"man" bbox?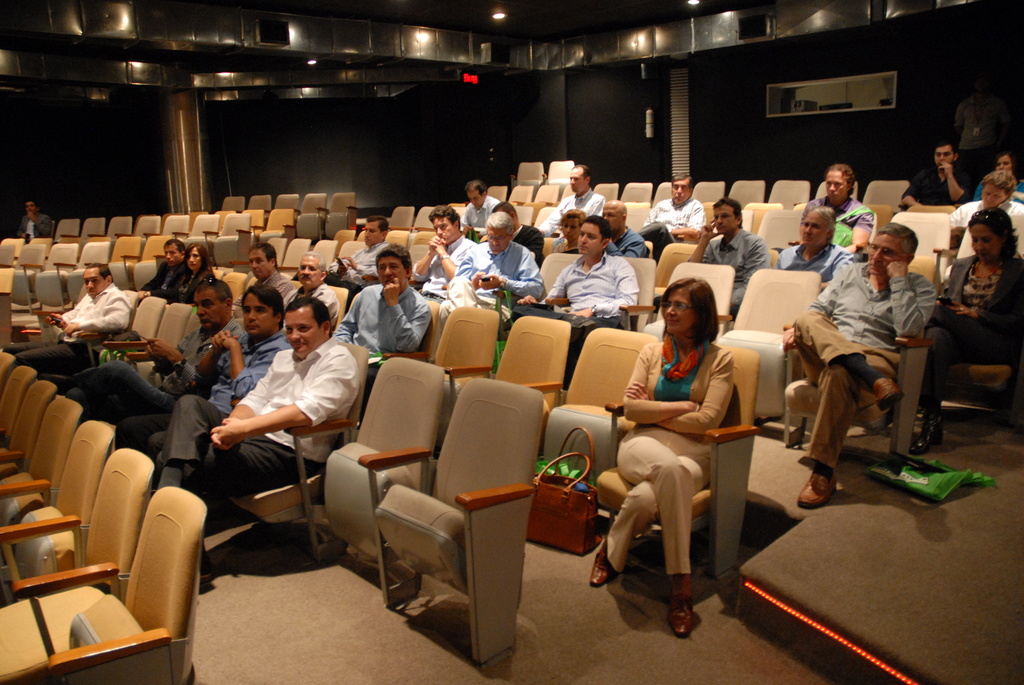
x1=635, y1=173, x2=705, y2=262
